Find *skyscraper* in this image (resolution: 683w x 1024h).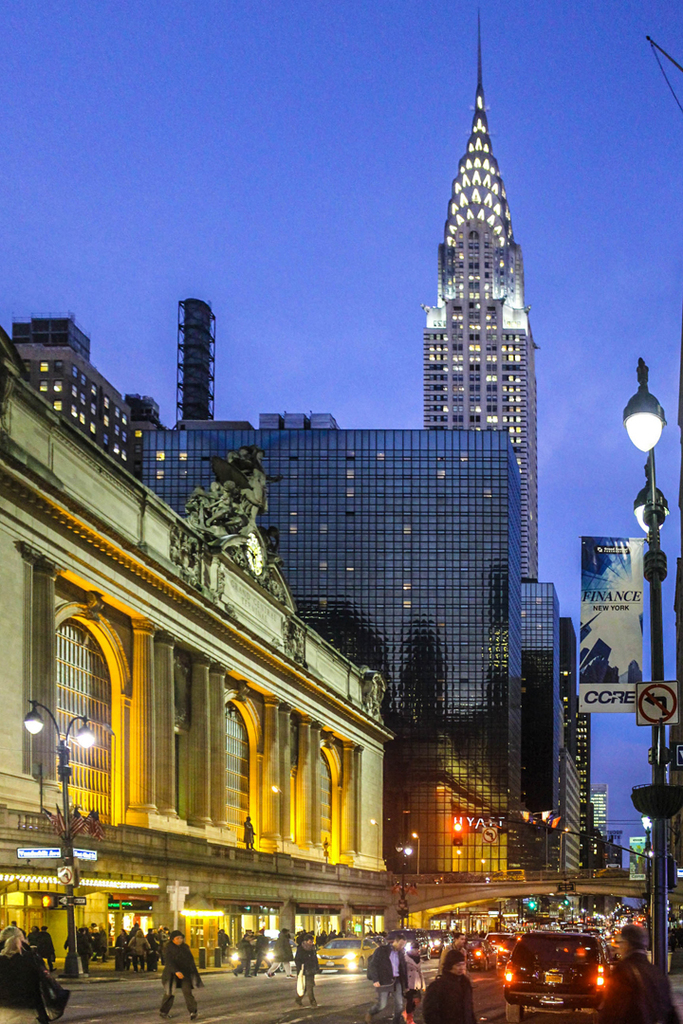
locate(8, 316, 142, 475).
